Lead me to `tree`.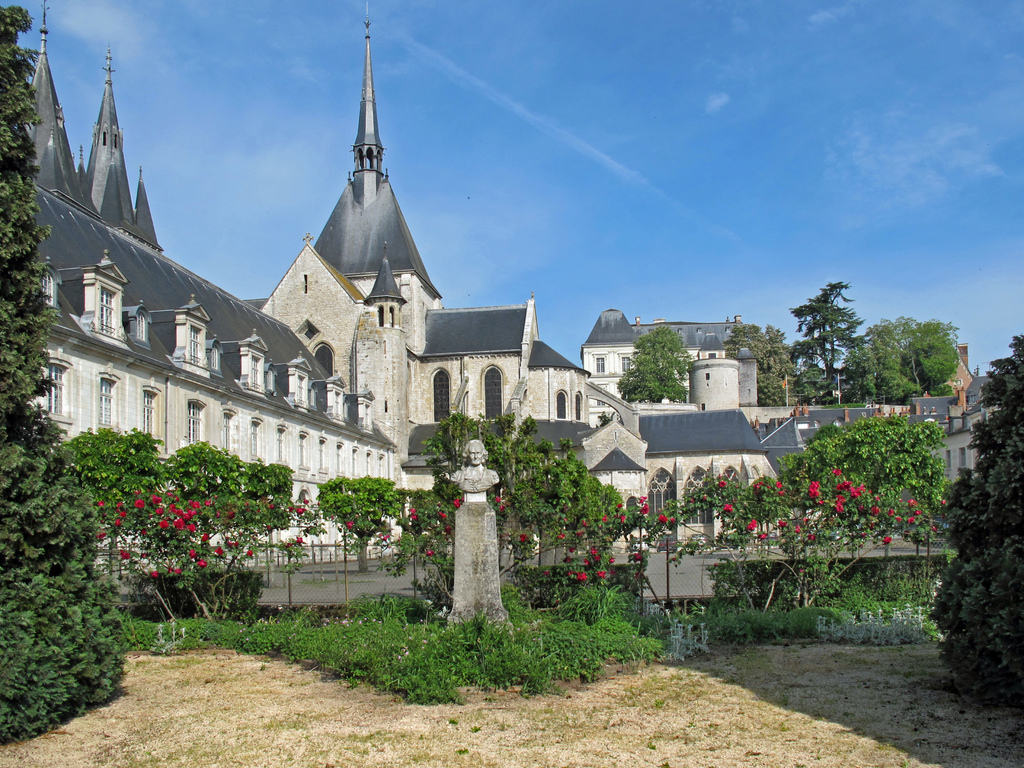
Lead to [left=166, top=436, right=244, bottom=564].
